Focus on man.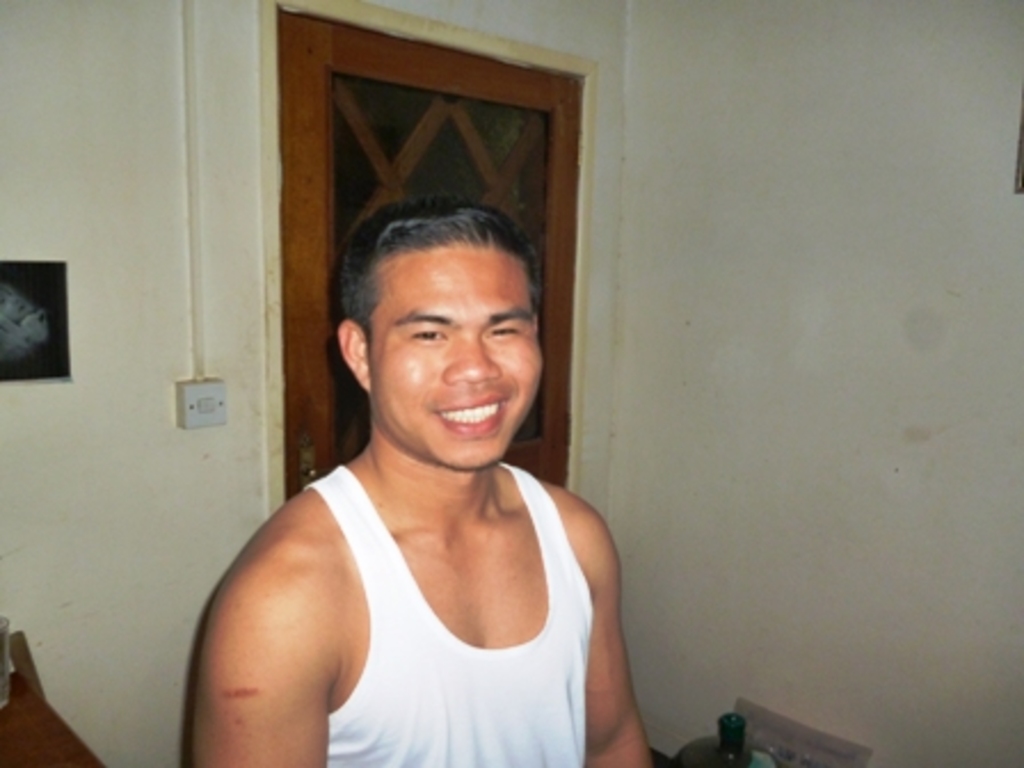
Focused at 197 176 640 750.
